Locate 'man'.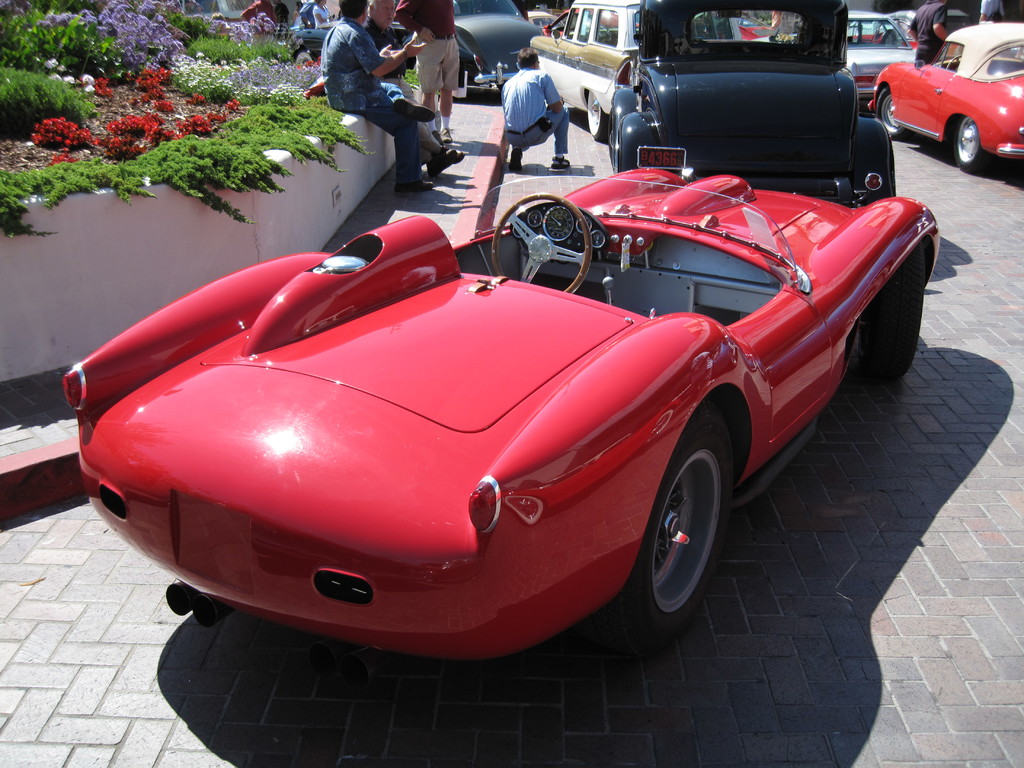
Bounding box: bbox(239, 0, 277, 37).
